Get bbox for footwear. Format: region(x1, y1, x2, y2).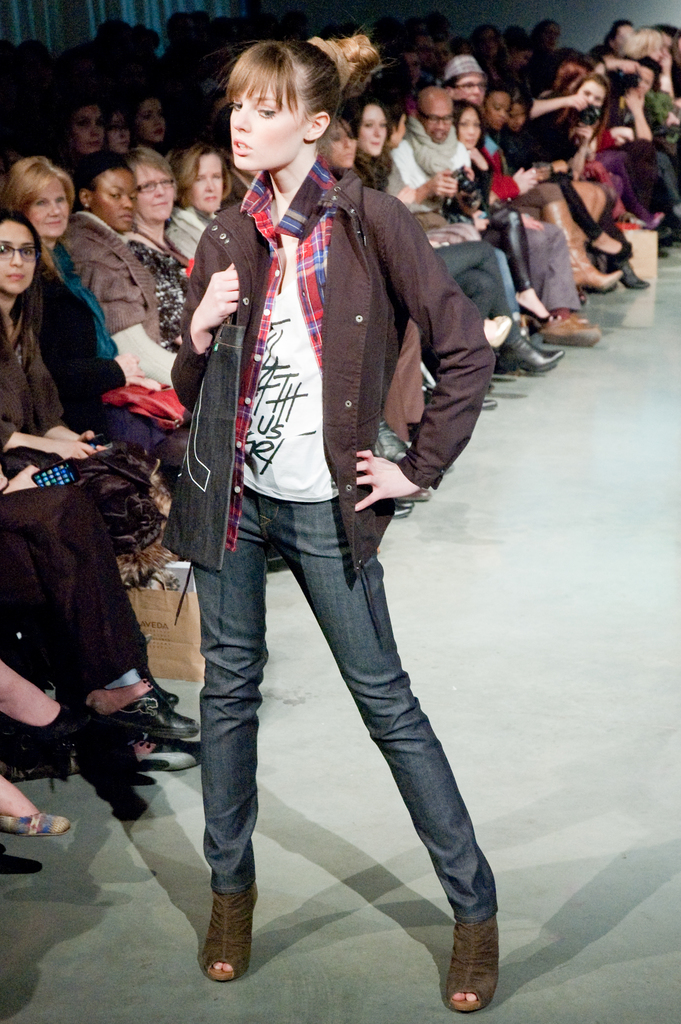
region(89, 691, 199, 745).
